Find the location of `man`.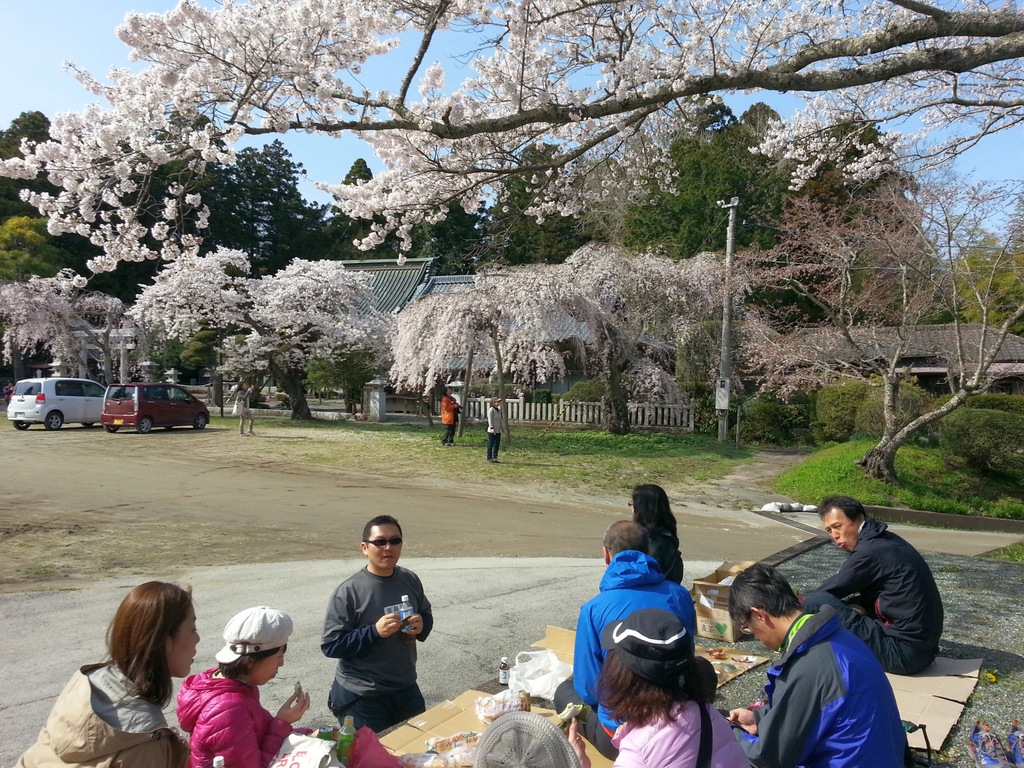
Location: x1=719 y1=563 x2=906 y2=766.
